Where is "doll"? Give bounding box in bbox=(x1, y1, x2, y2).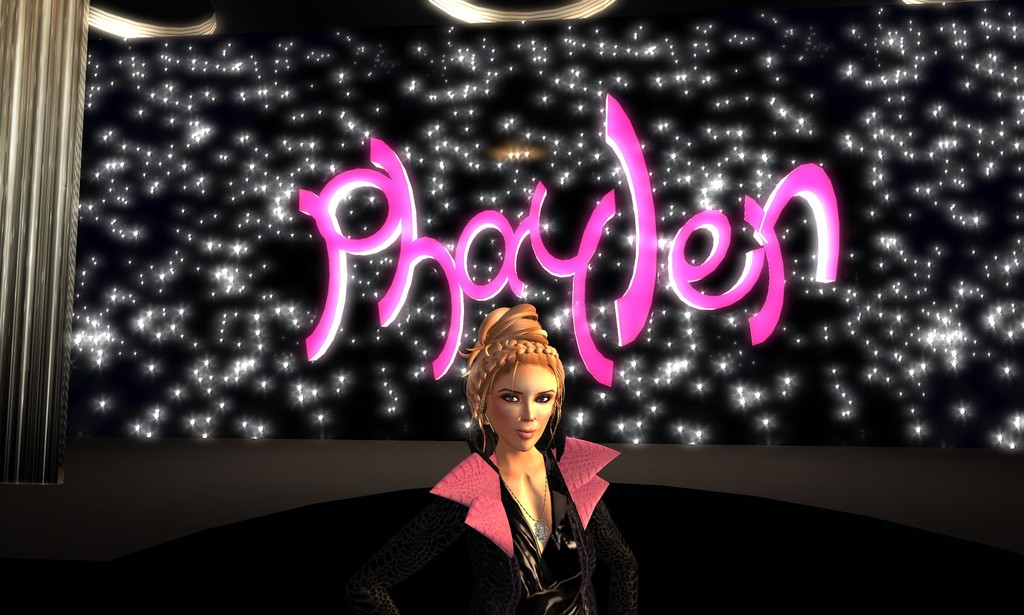
bbox=(406, 304, 627, 596).
